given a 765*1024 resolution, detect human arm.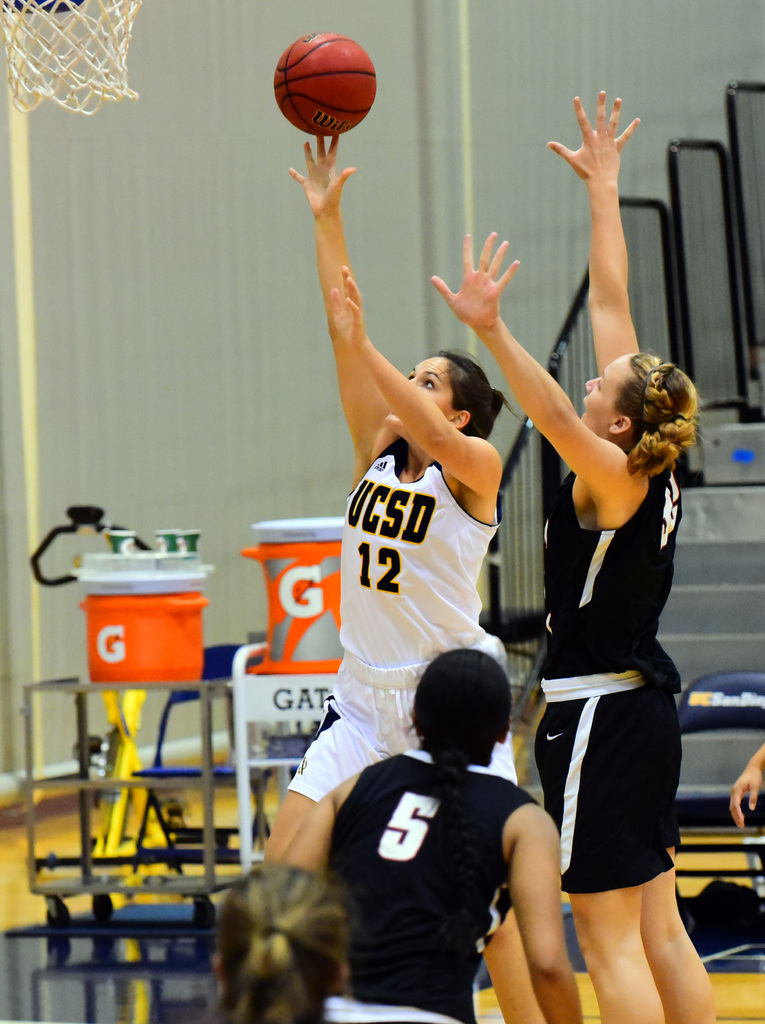
select_region(280, 769, 359, 881).
